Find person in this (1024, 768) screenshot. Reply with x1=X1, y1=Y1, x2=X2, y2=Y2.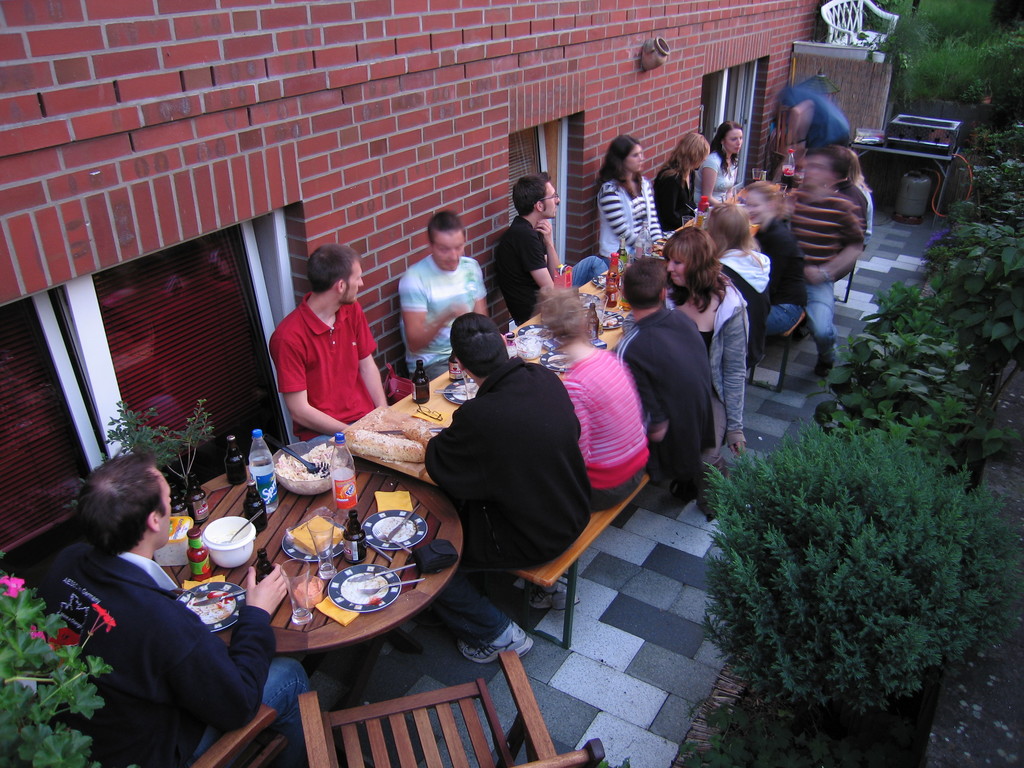
x1=741, y1=181, x2=802, y2=337.
